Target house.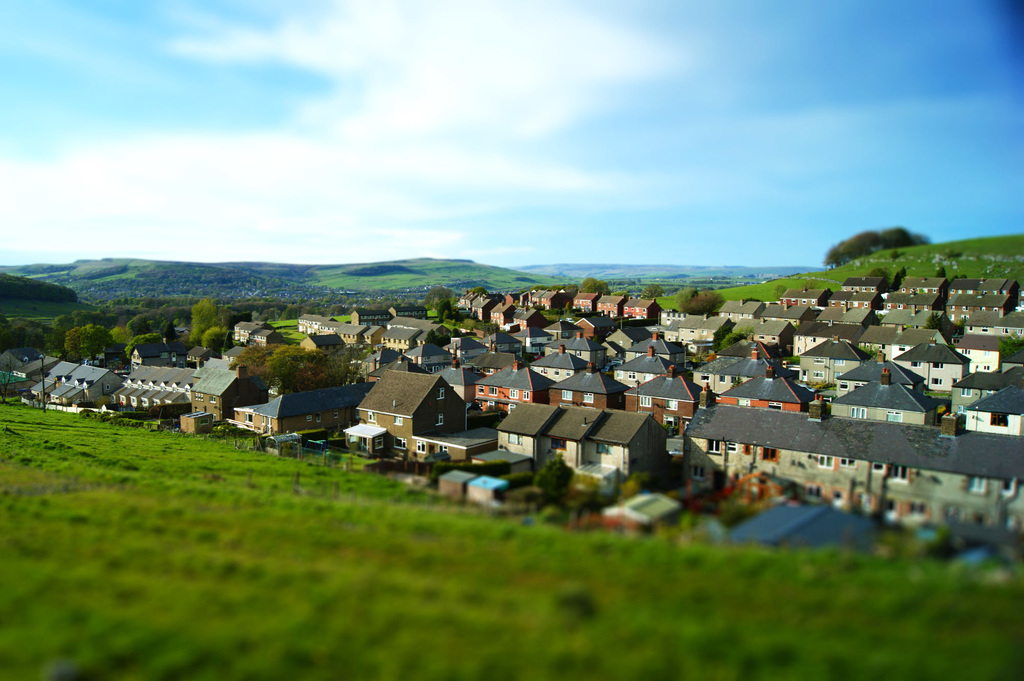
Target region: locate(362, 318, 1023, 550).
